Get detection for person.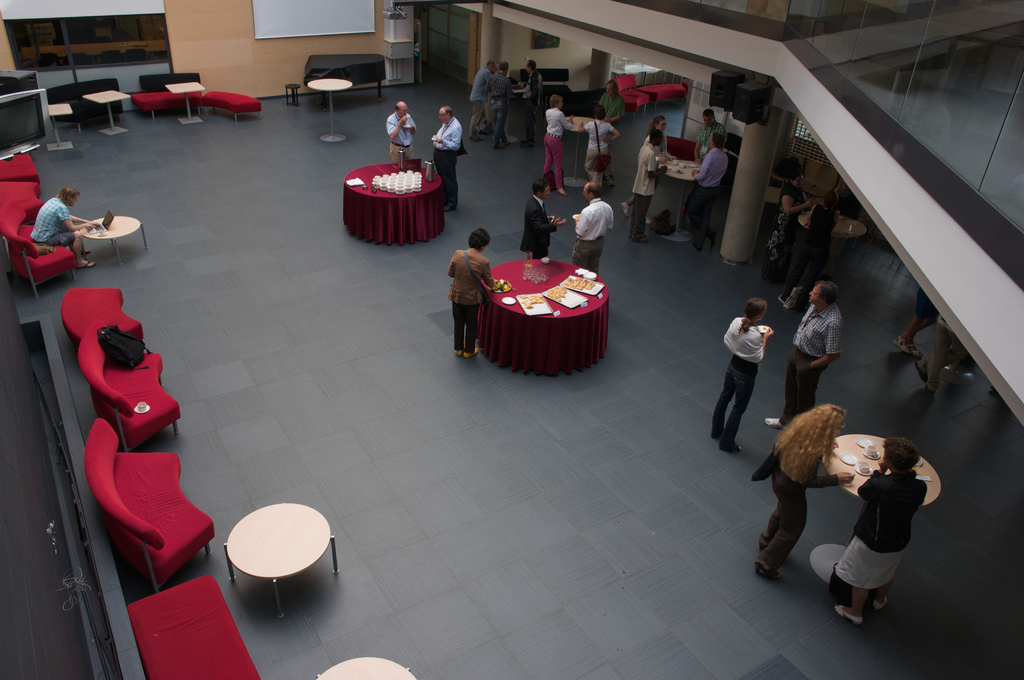
Detection: {"x1": 796, "y1": 279, "x2": 832, "y2": 401}.
